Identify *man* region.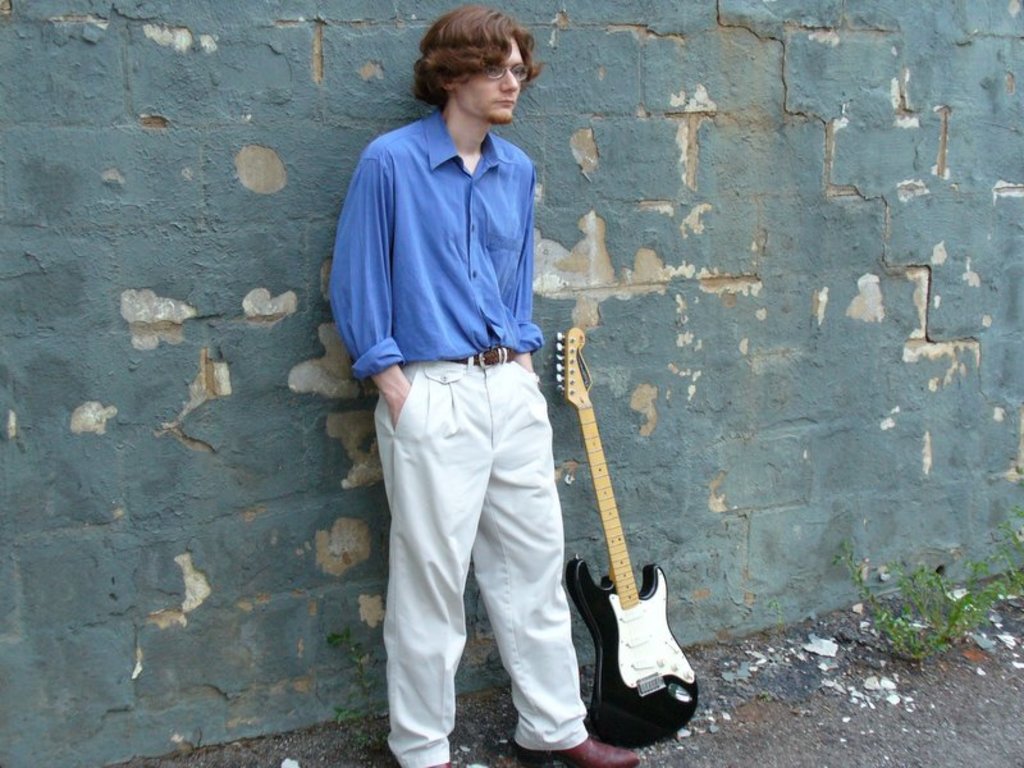
Region: detection(351, 0, 575, 767).
